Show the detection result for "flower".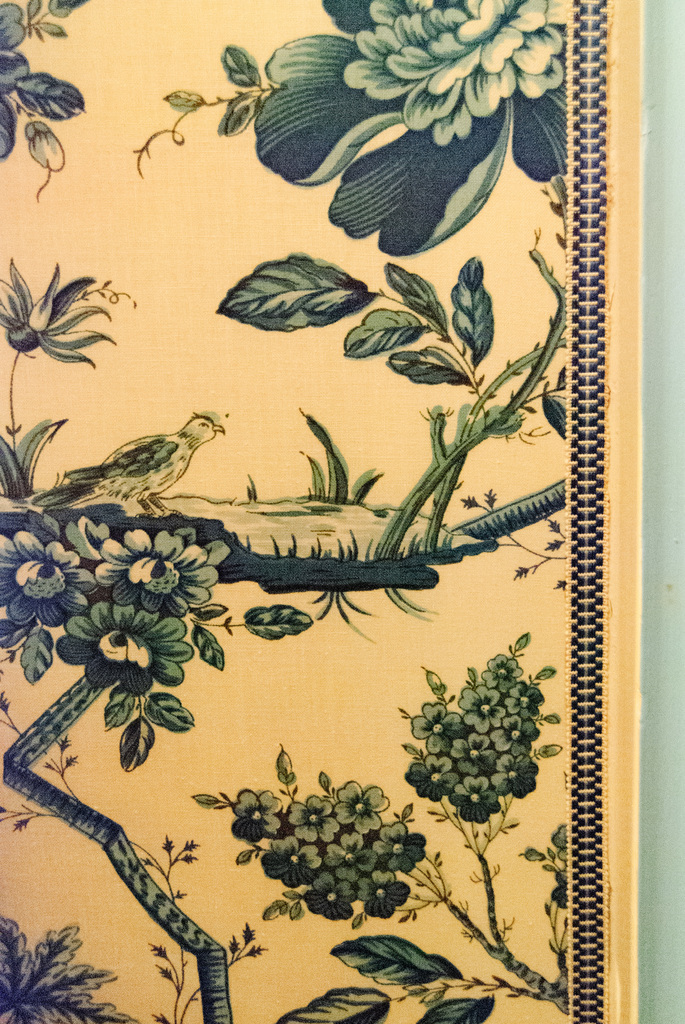
53,602,198,698.
